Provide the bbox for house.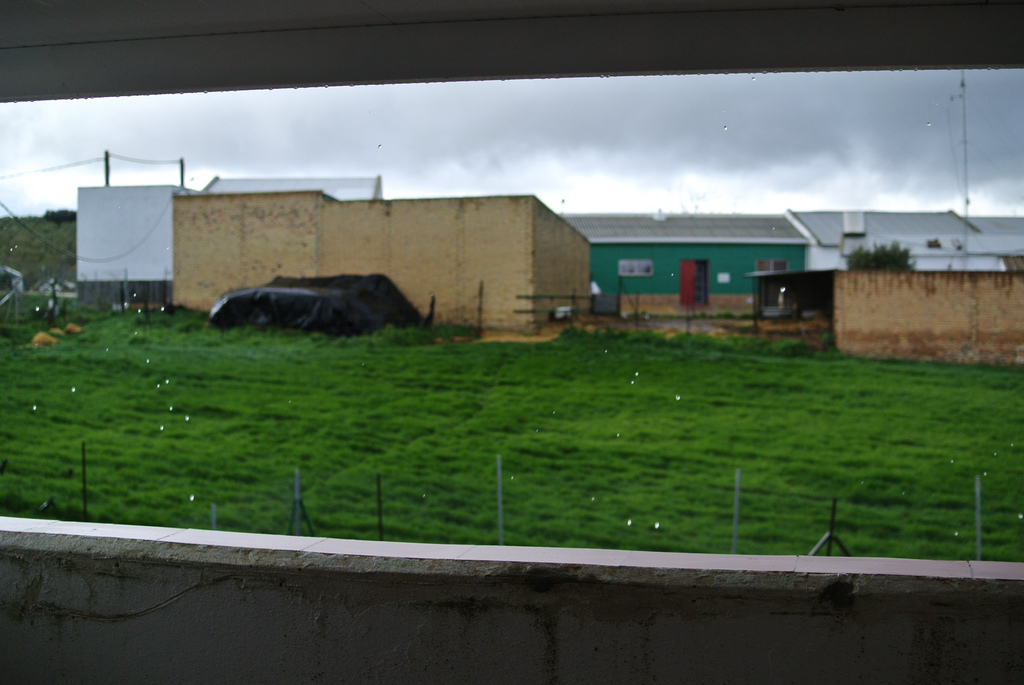
x1=961 y1=211 x2=1023 y2=244.
